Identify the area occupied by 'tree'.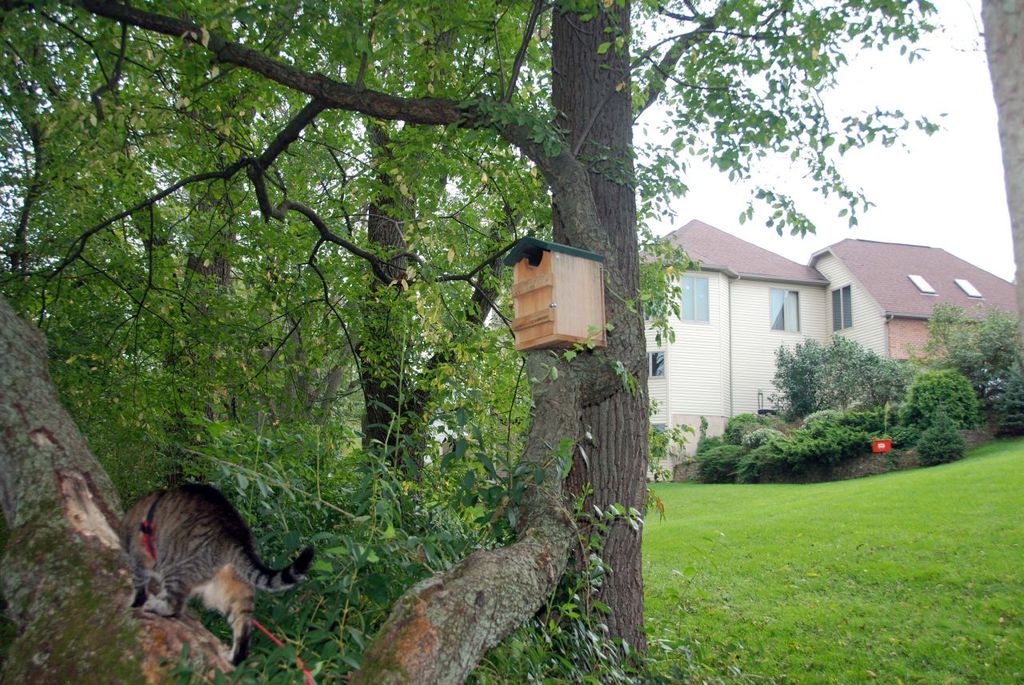
Area: 929/301/1023/402.
